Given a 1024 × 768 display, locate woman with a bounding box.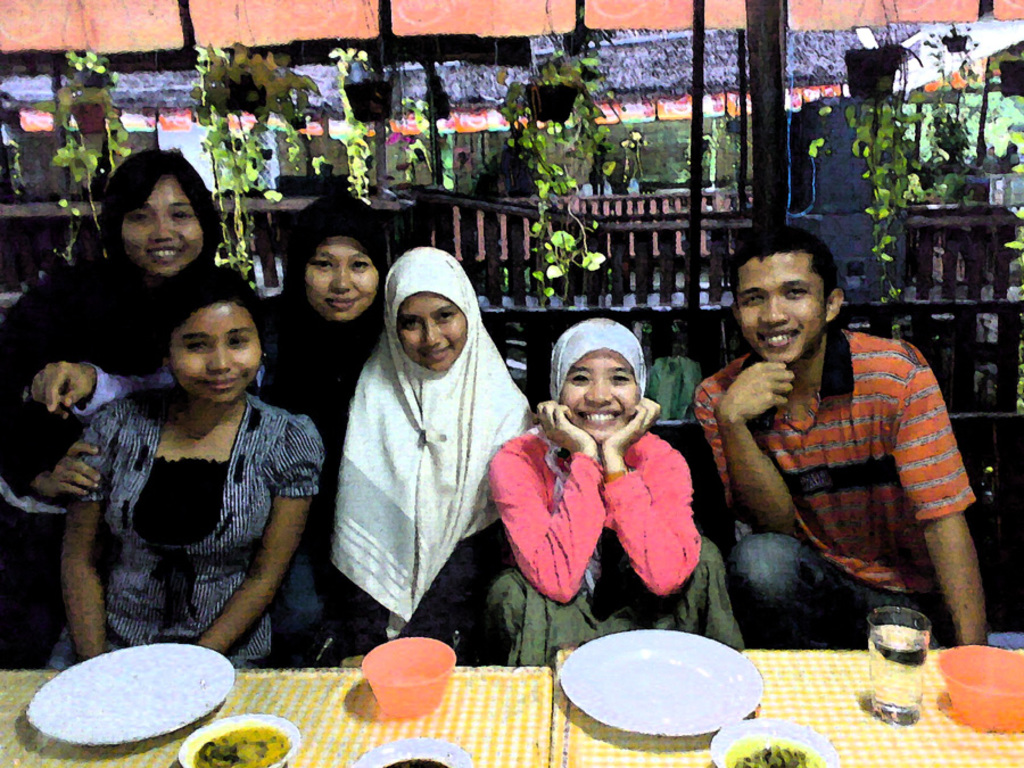
Located: {"x1": 0, "y1": 148, "x2": 240, "y2": 671}.
